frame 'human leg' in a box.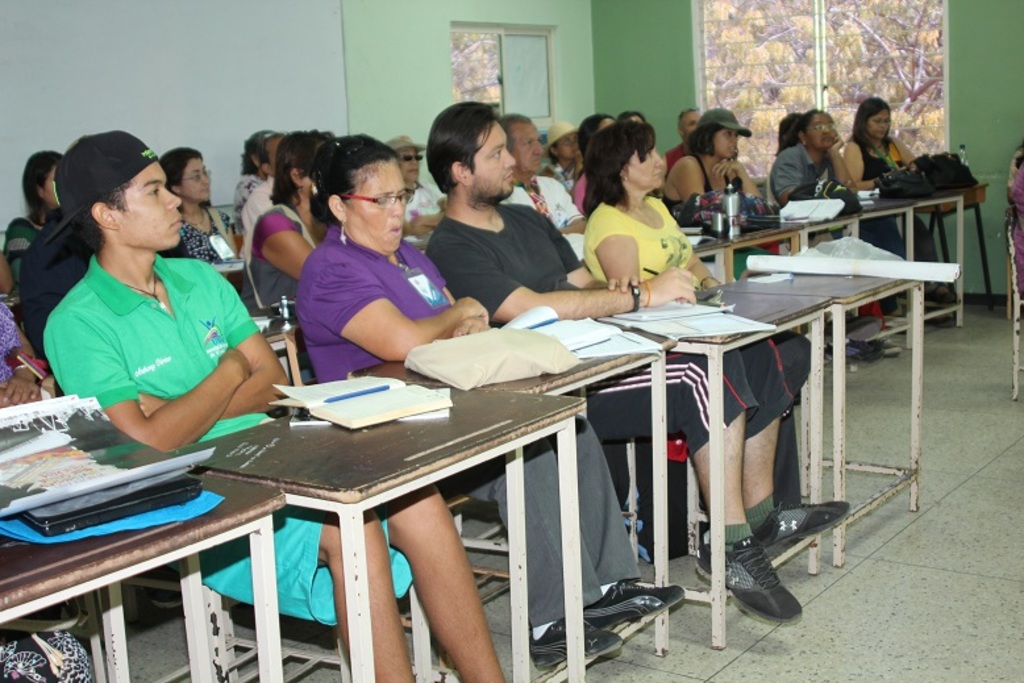
detection(570, 349, 803, 626).
